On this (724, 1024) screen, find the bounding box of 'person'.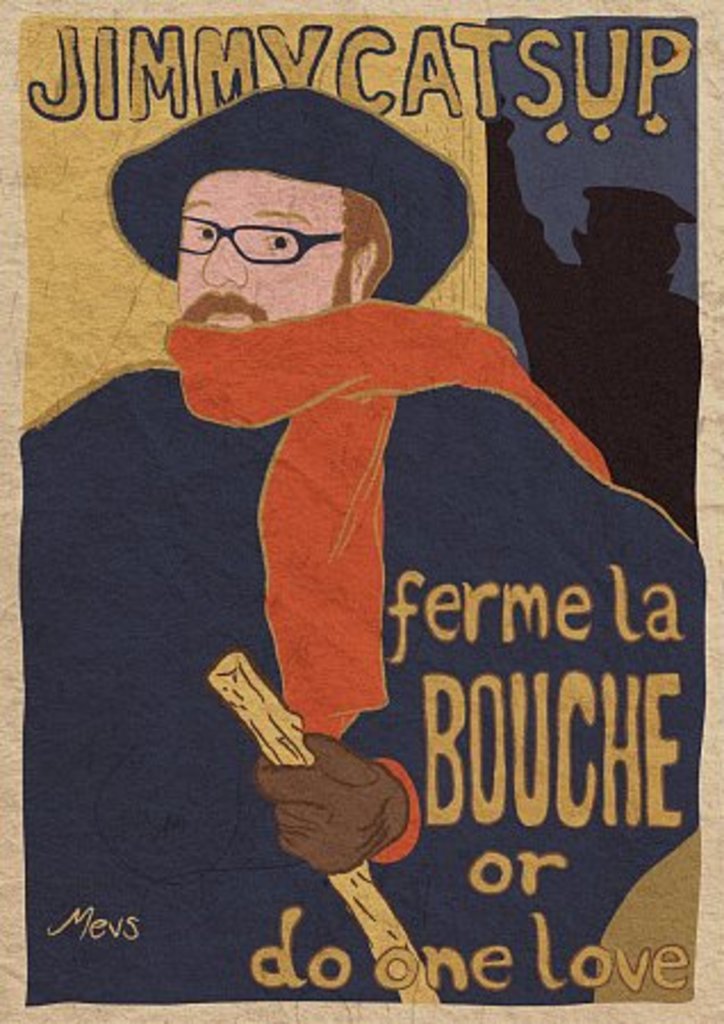
Bounding box: x1=105, y1=123, x2=665, y2=947.
